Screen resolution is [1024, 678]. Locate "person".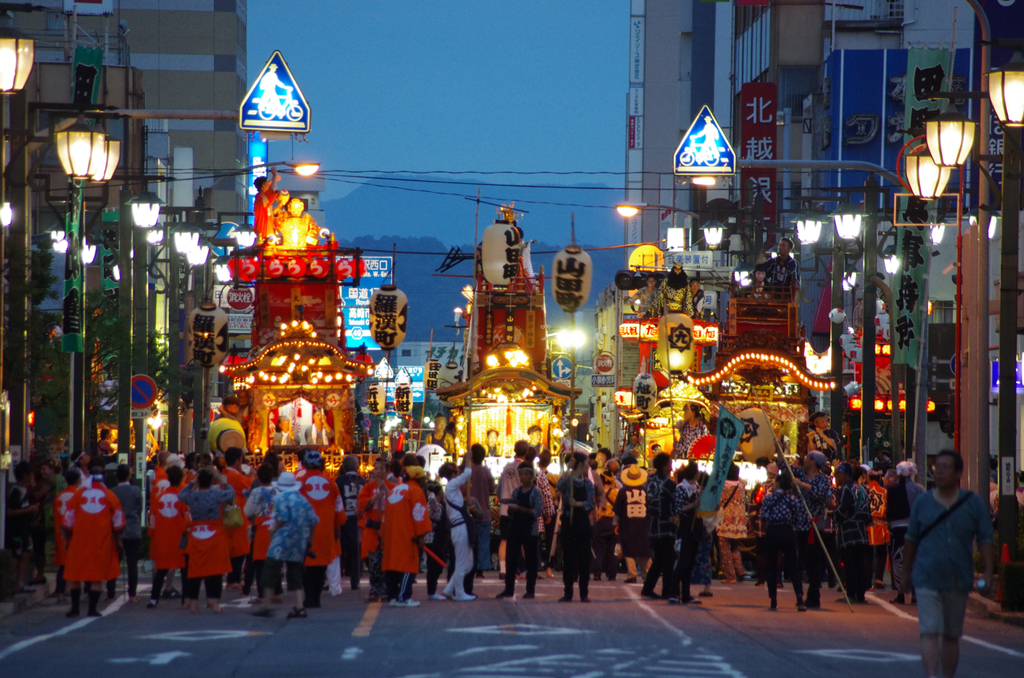
l=752, t=469, r=805, b=616.
